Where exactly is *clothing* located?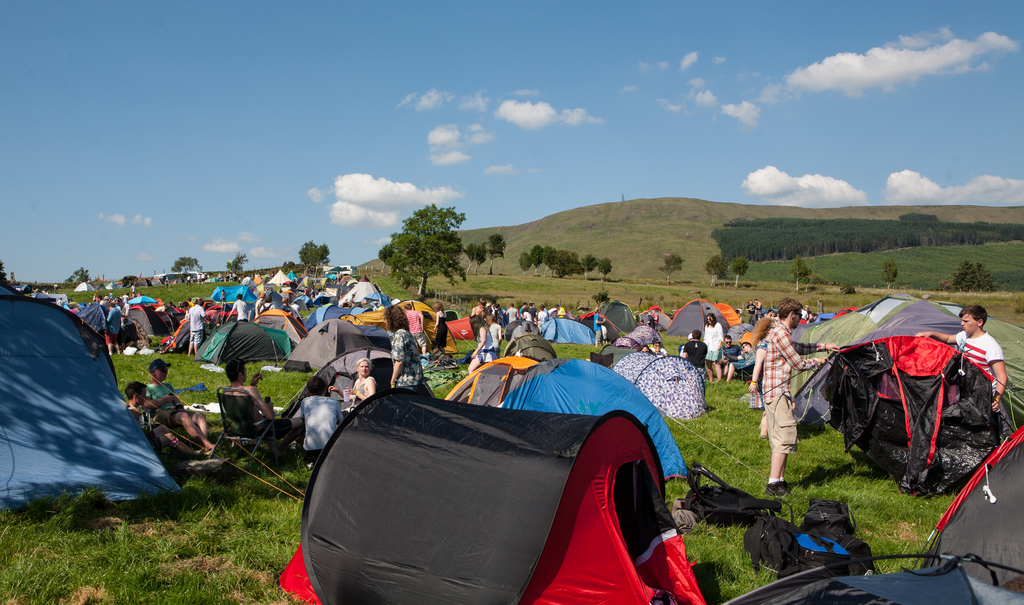
Its bounding box is detection(474, 326, 492, 364).
